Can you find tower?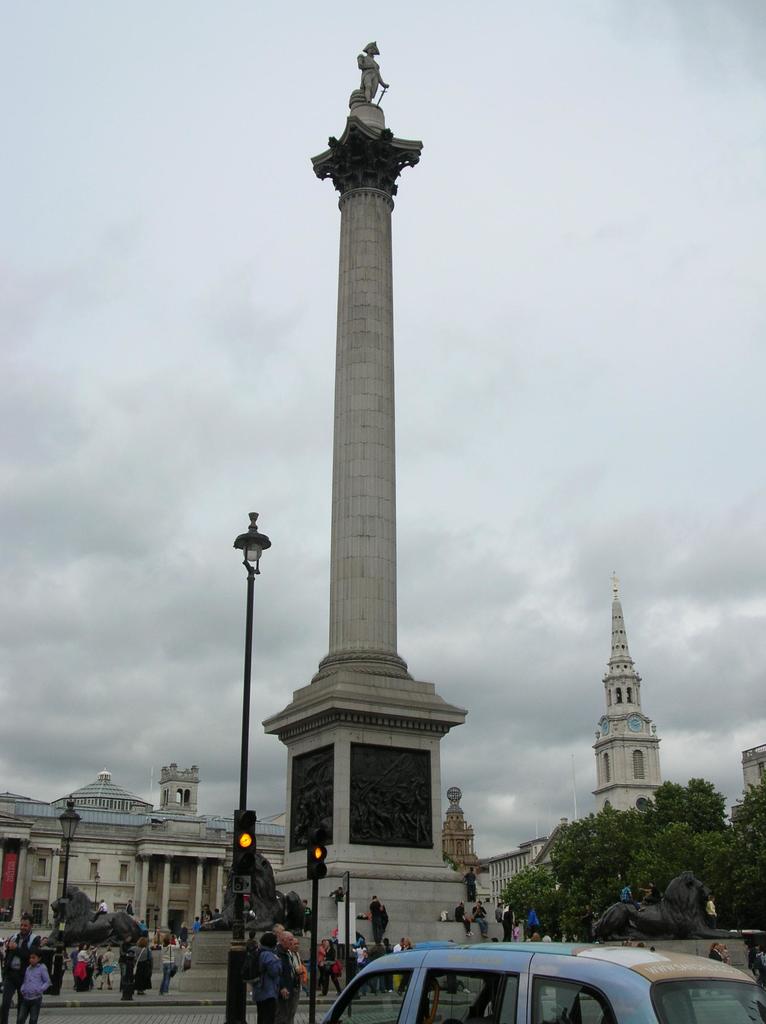
Yes, bounding box: detection(267, 41, 462, 981).
